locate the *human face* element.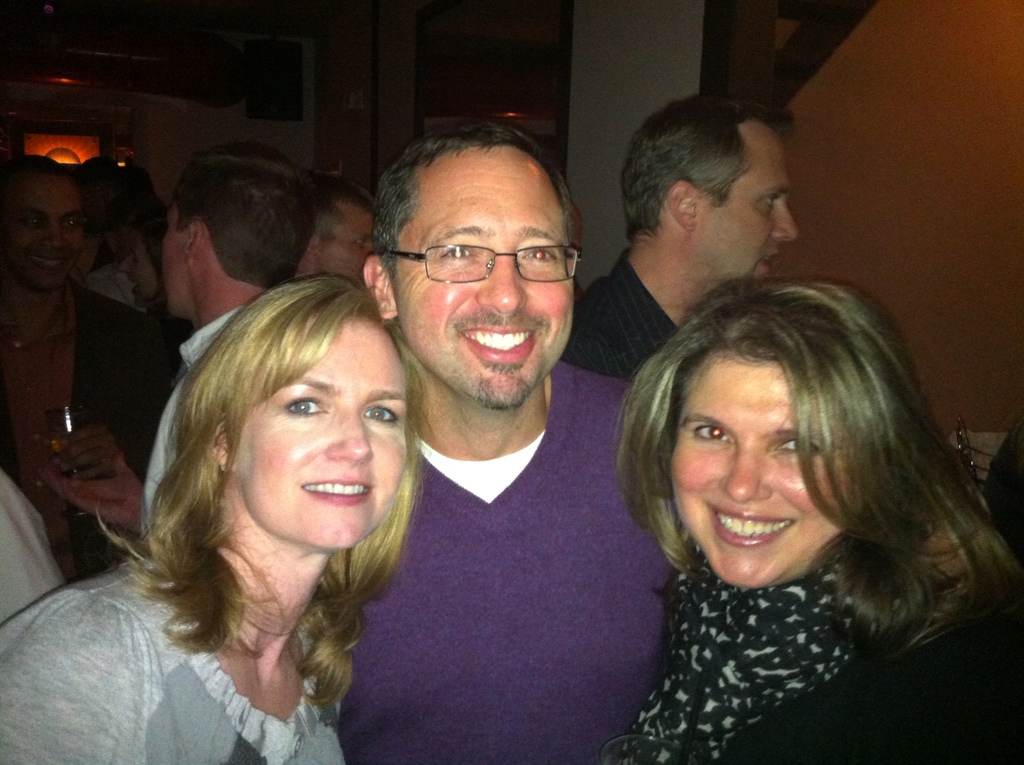
Element bbox: [159,200,191,302].
